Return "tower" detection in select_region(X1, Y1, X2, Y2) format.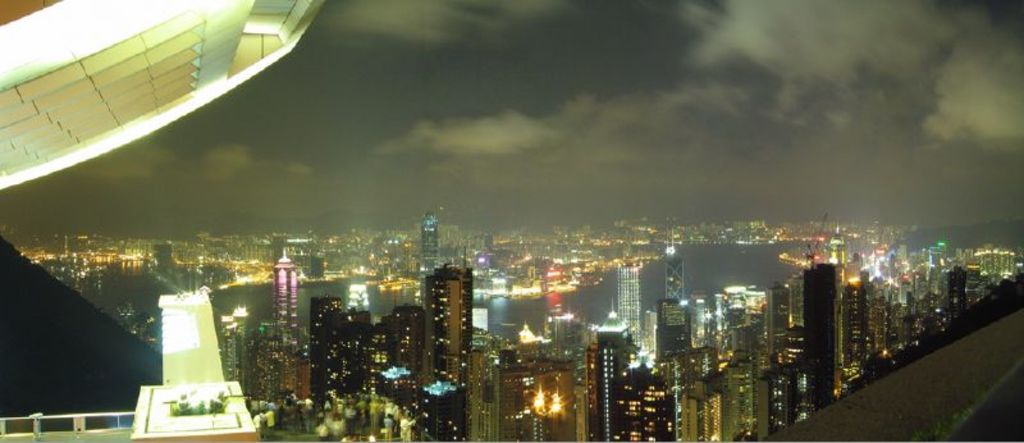
select_region(261, 241, 301, 323).
